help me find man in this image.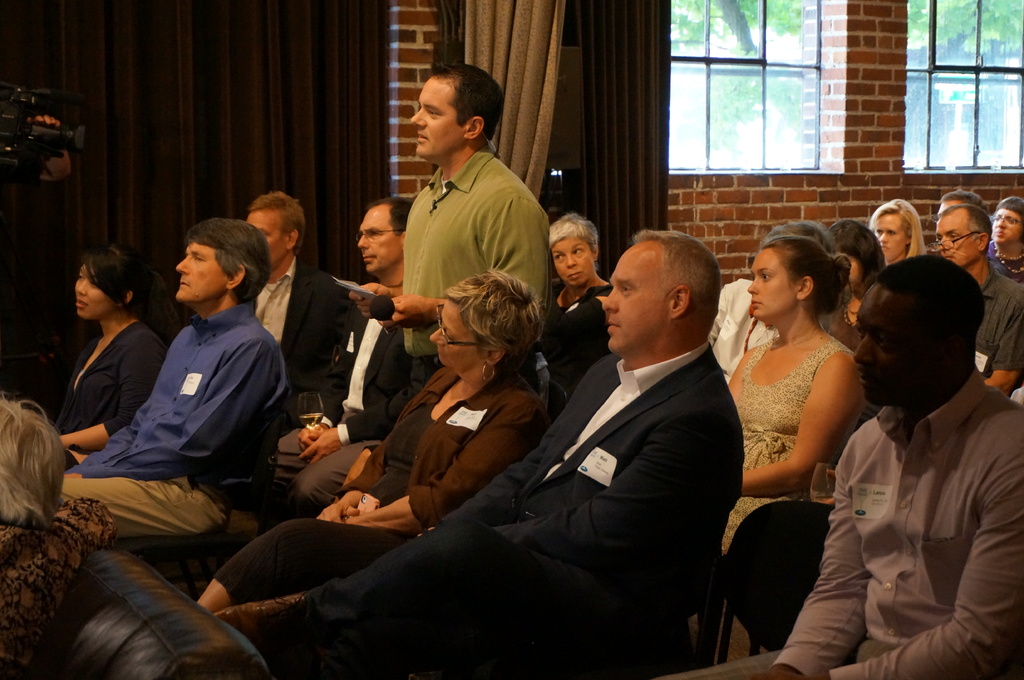
Found it: 273, 195, 444, 522.
